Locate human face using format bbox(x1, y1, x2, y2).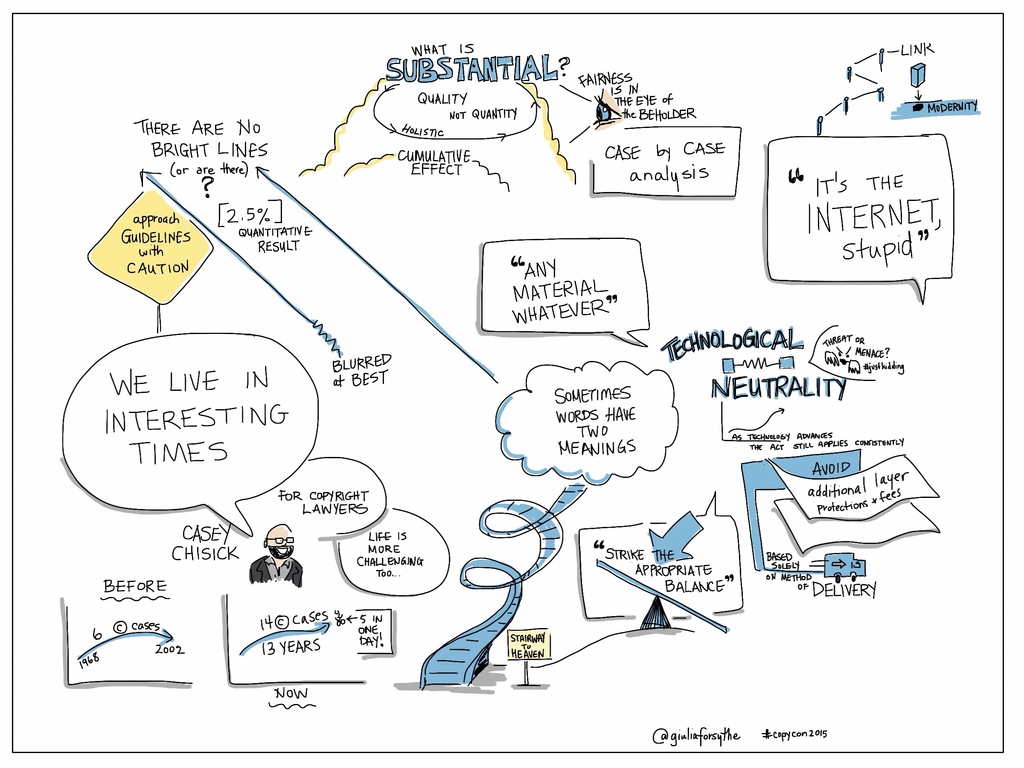
bbox(266, 527, 295, 561).
